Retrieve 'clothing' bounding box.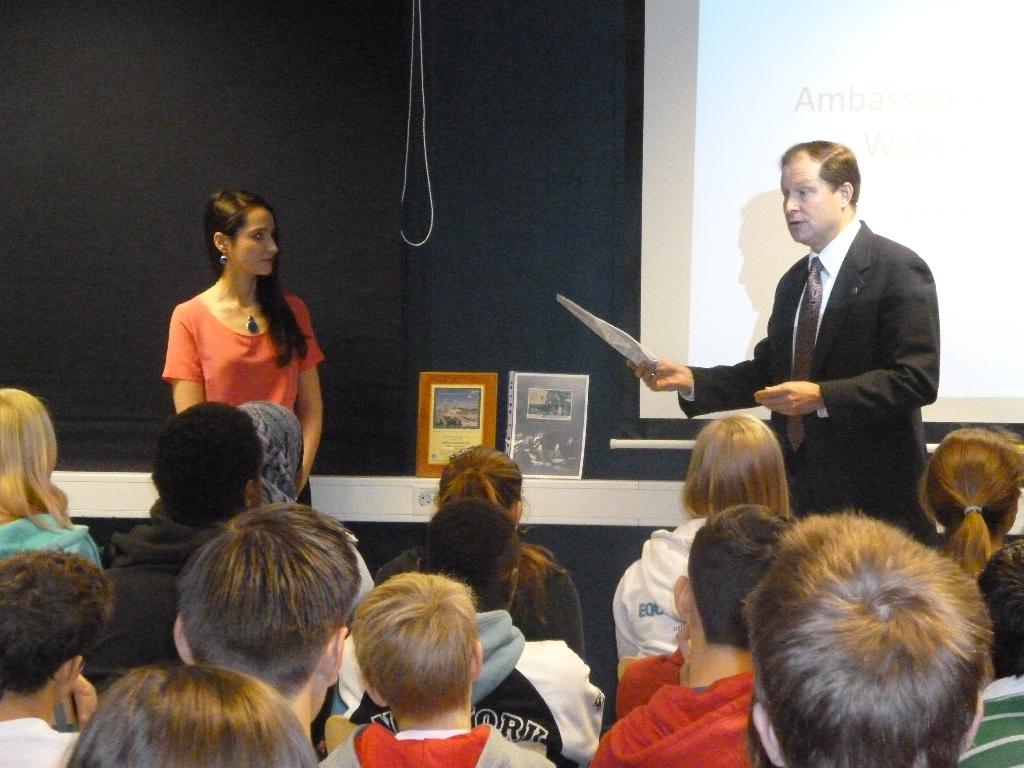
Bounding box: box=[611, 504, 721, 678].
